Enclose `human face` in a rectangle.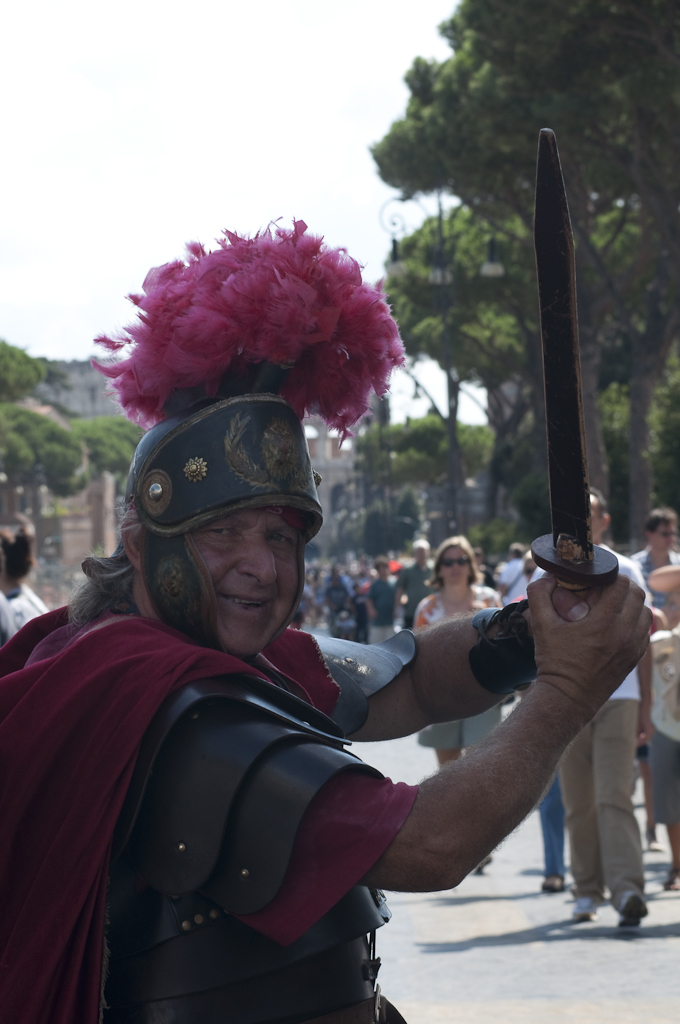
BBox(587, 499, 605, 535).
